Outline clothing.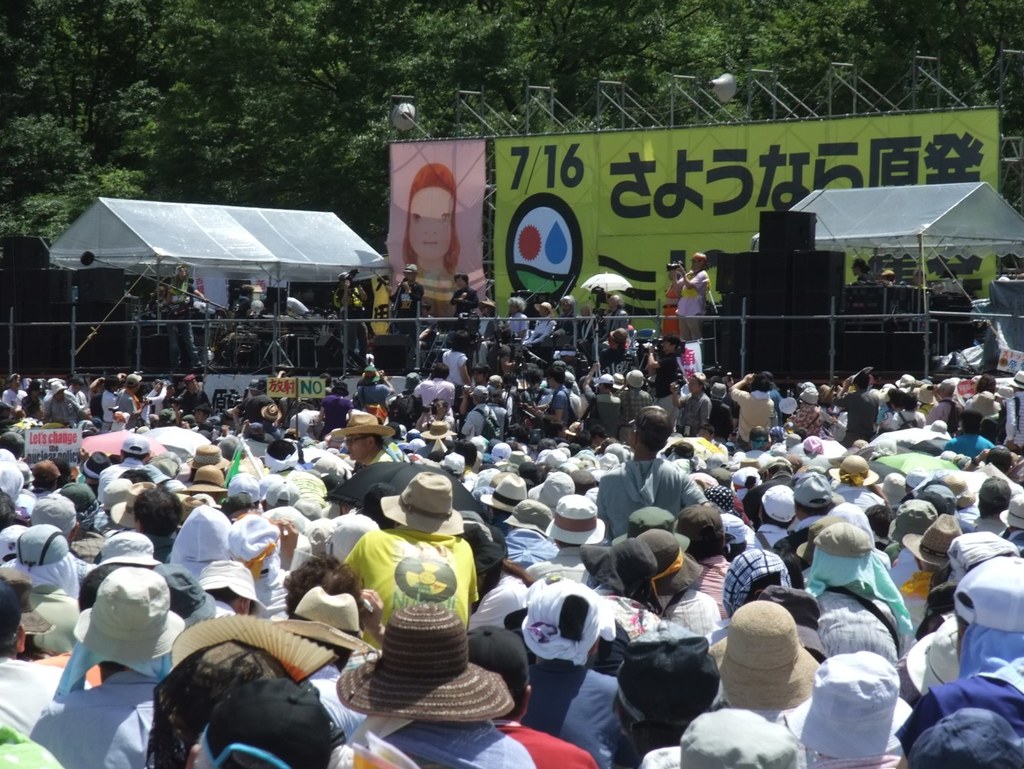
Outline: left=495, top=398, right=512, bottom=435.
